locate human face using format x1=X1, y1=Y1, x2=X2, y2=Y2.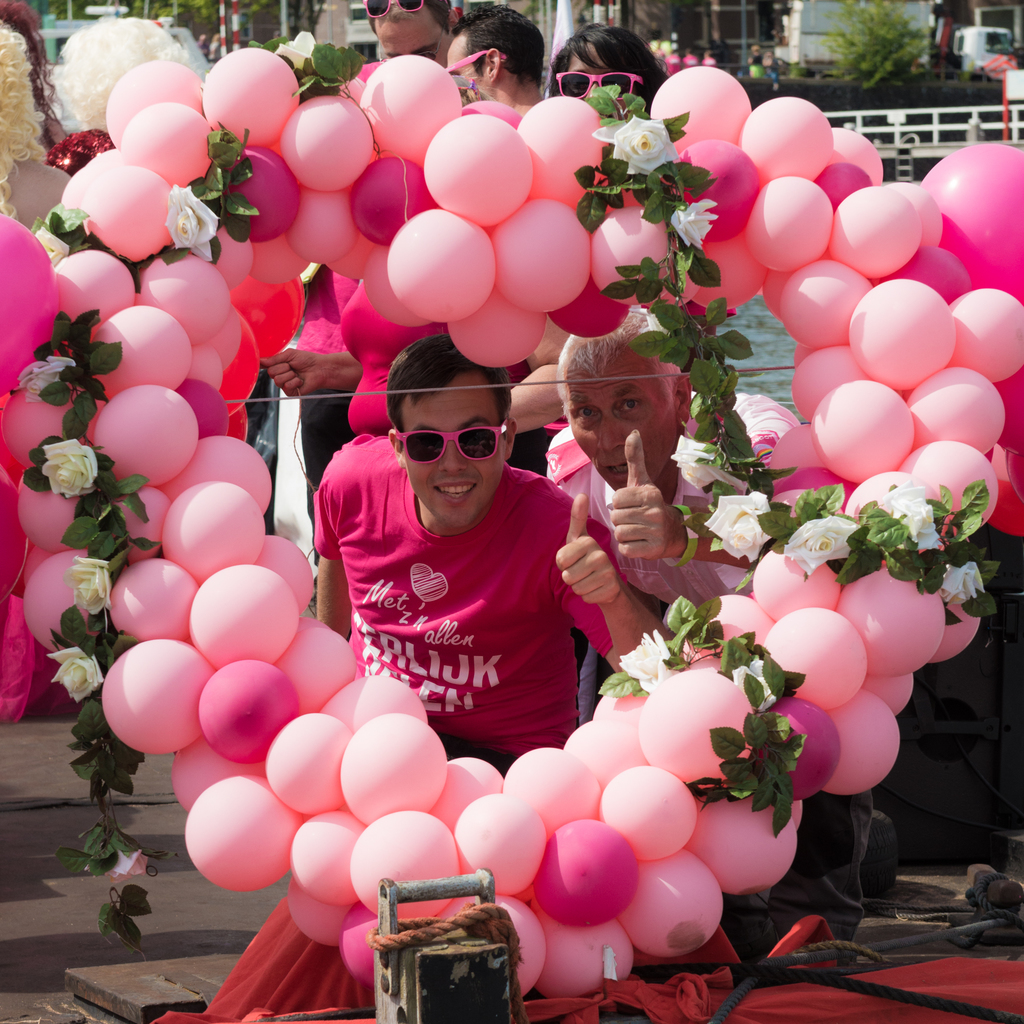
x1=371, y1=8, x2=452, y2=68.
